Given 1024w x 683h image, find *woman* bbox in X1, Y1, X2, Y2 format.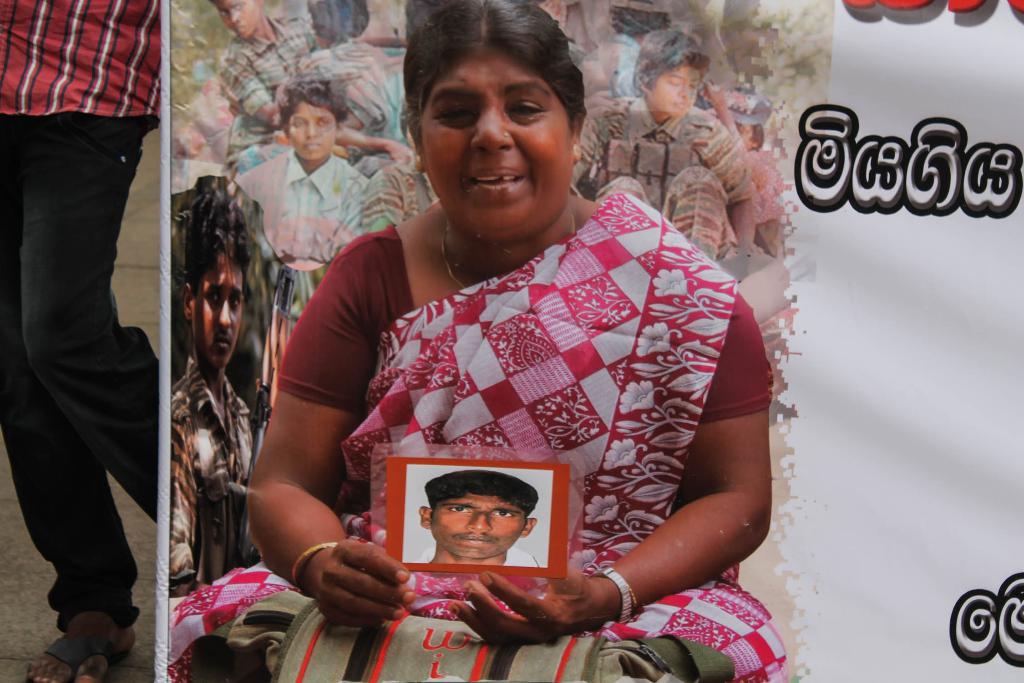
271, 26, 780, 661.
